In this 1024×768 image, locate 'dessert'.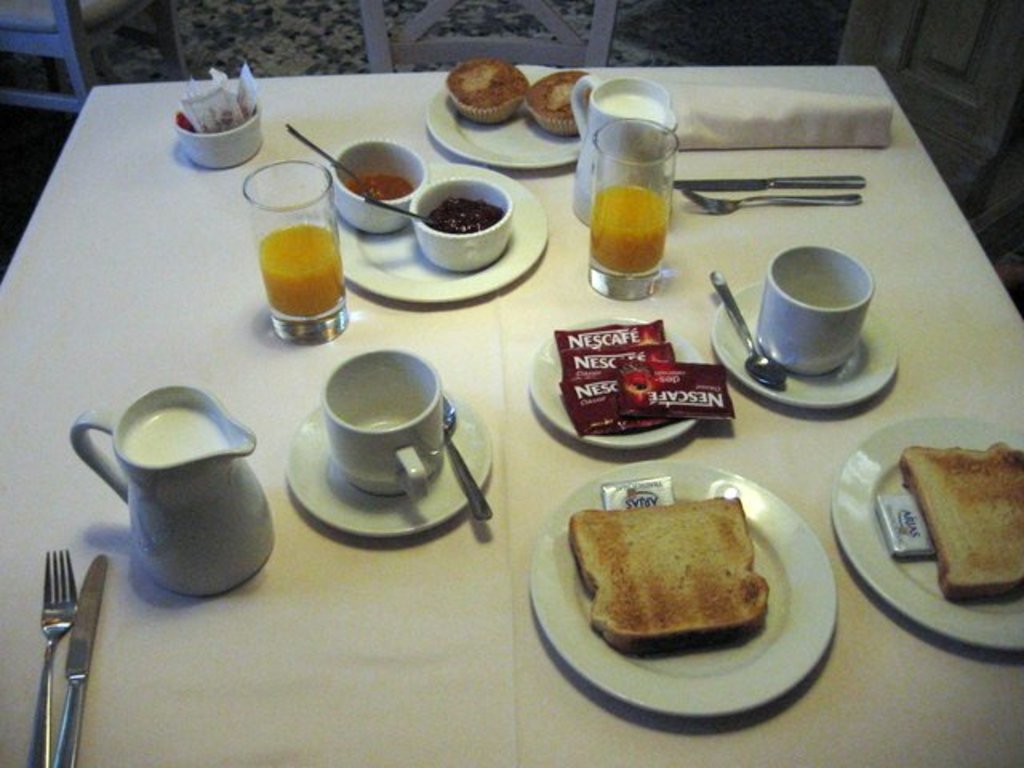
Bounding box: select_region(443, 54, 531, 126).
